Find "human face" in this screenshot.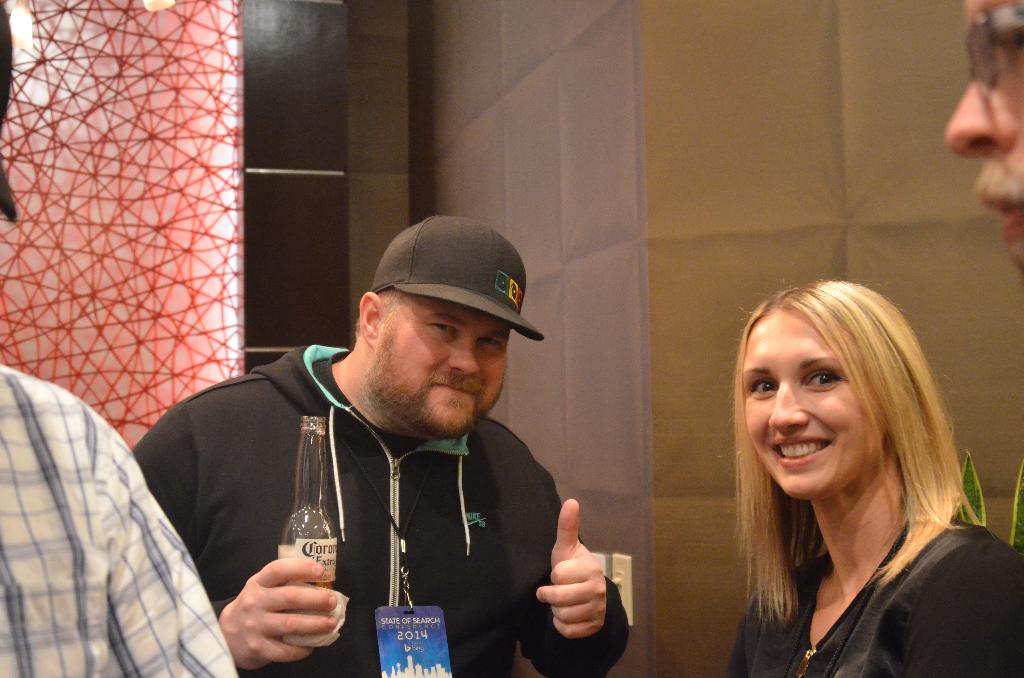
The bounding box for "human face" is 943:0:1023:286.
